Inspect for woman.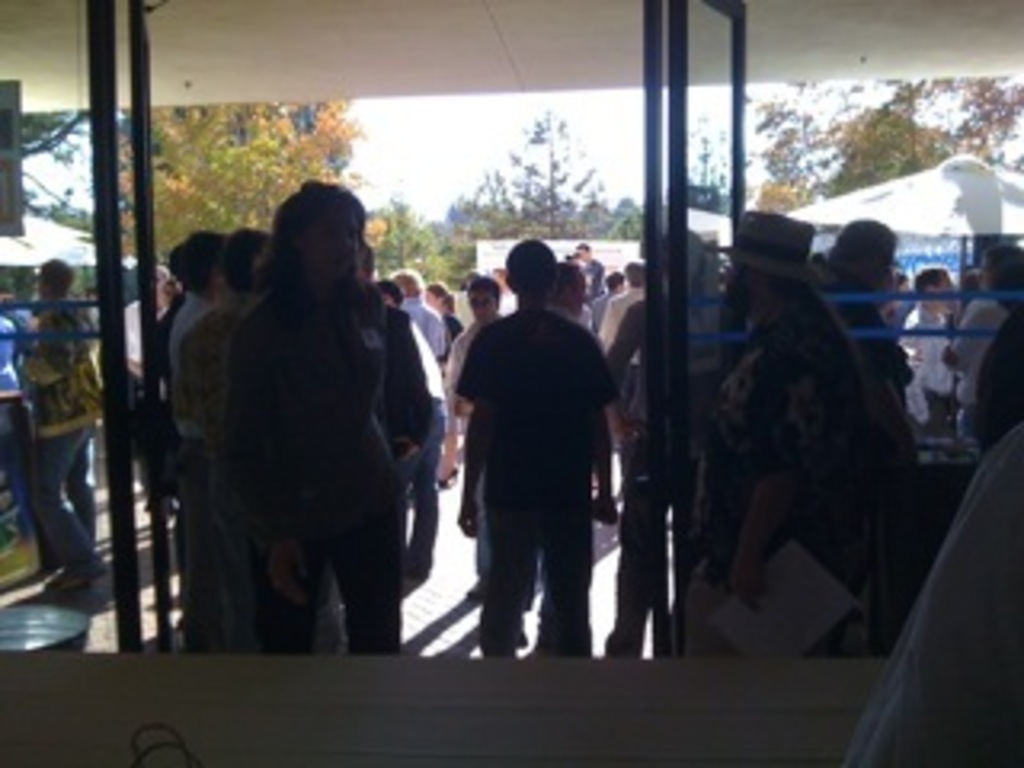
Inspection: (208, 179, 406, 659).
